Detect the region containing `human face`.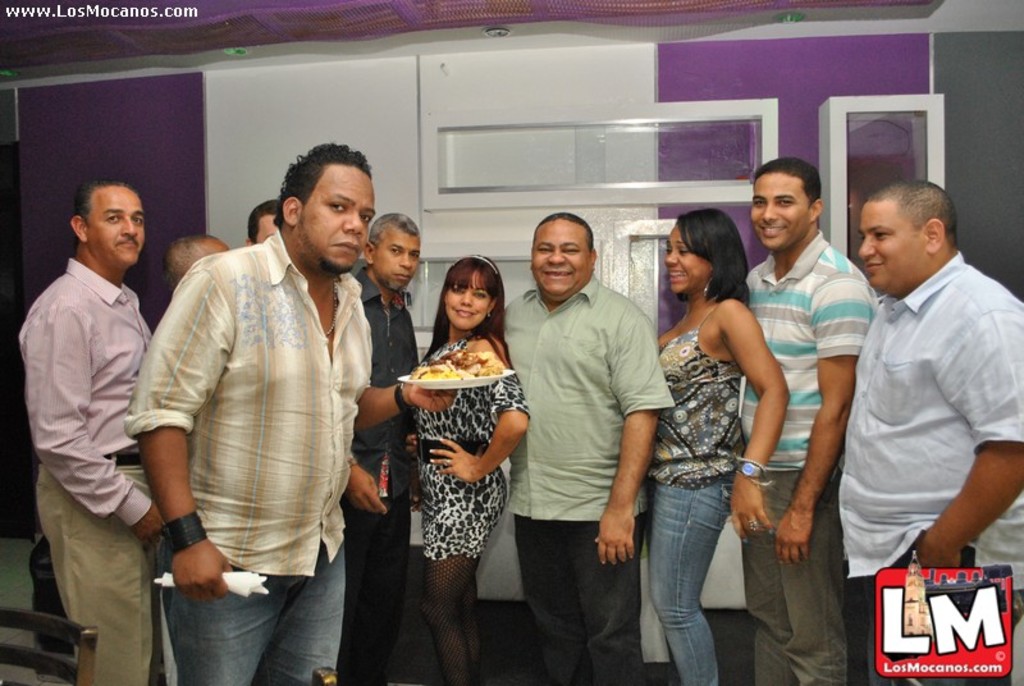
{"x1": 447, "y1": 278, "x2": 490, "y2": 325}.
